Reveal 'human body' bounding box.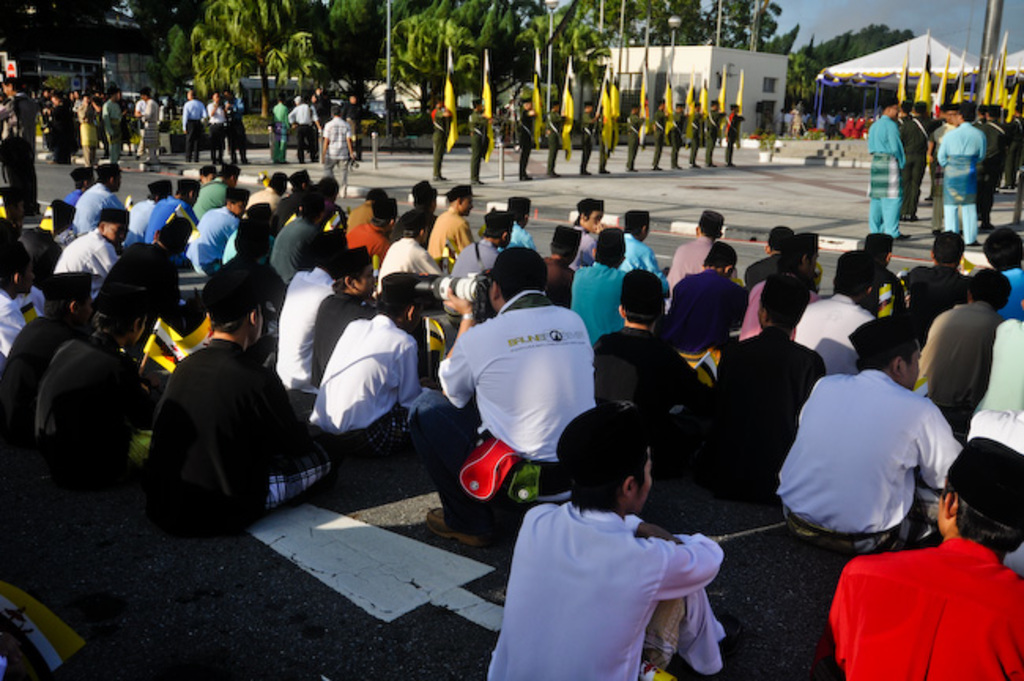
Revealed: box(0, 65, 39, 216).
